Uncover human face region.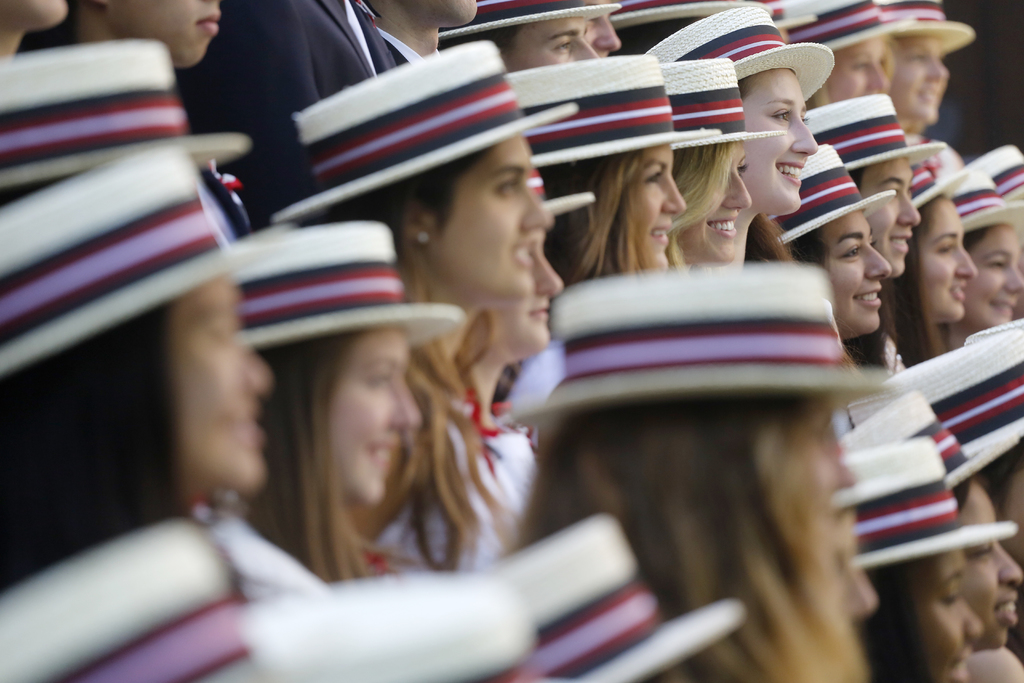
Uncovered: Rect(503, 15, 598, 71).
